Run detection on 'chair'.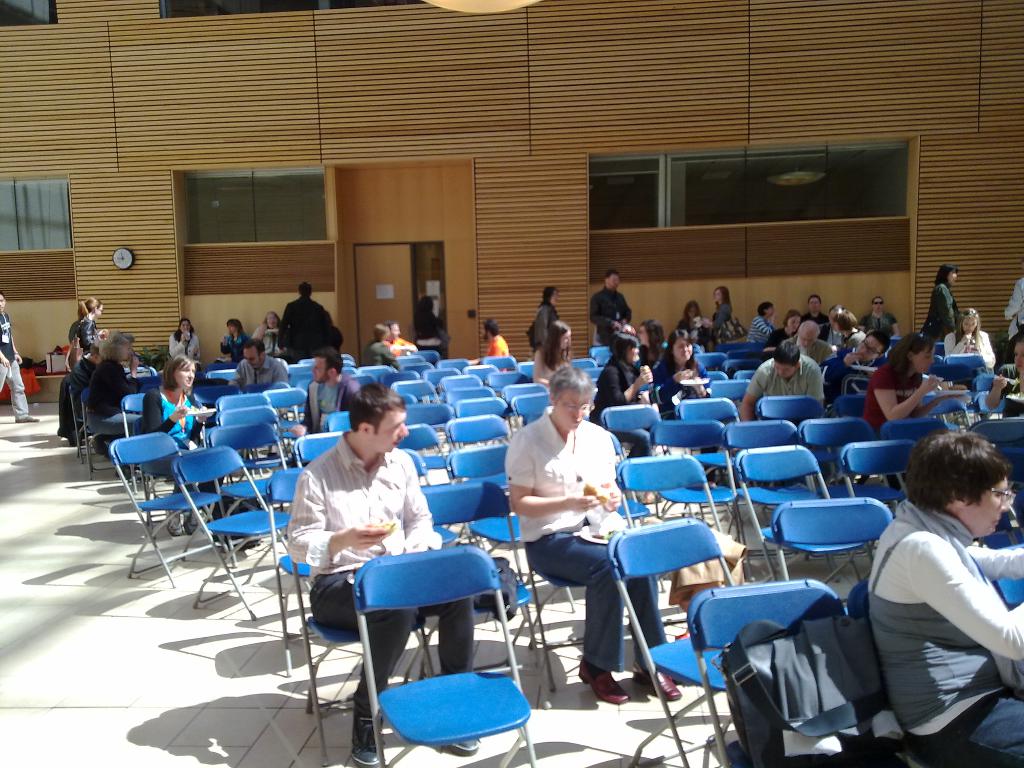
Result: <region>448, 442, 573, 631</region>.
